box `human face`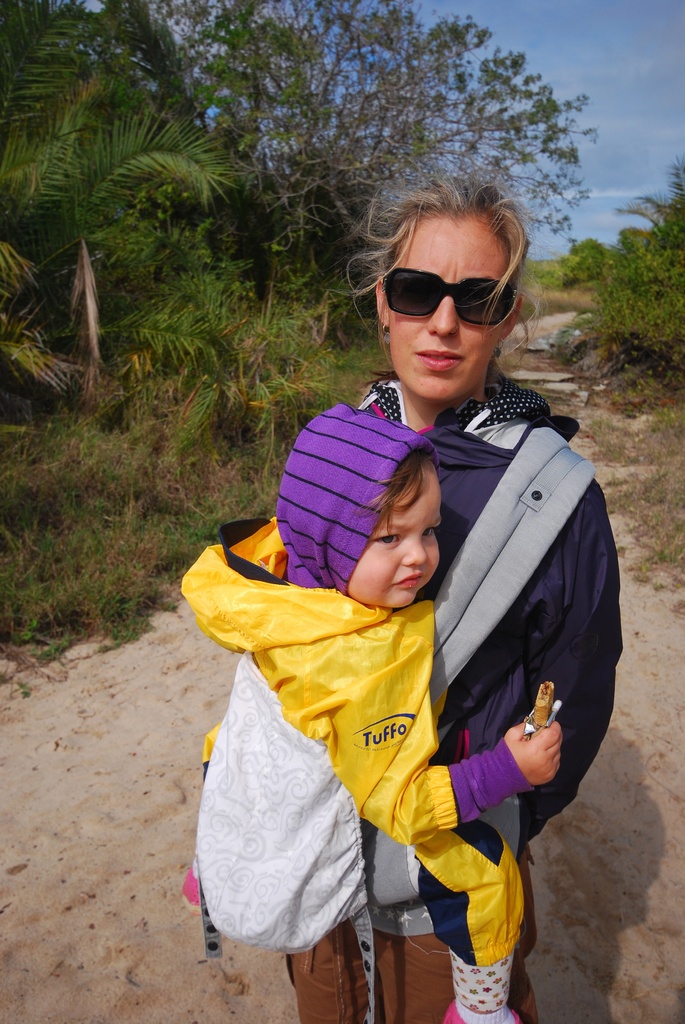
<box>387,219,505,401</box>
